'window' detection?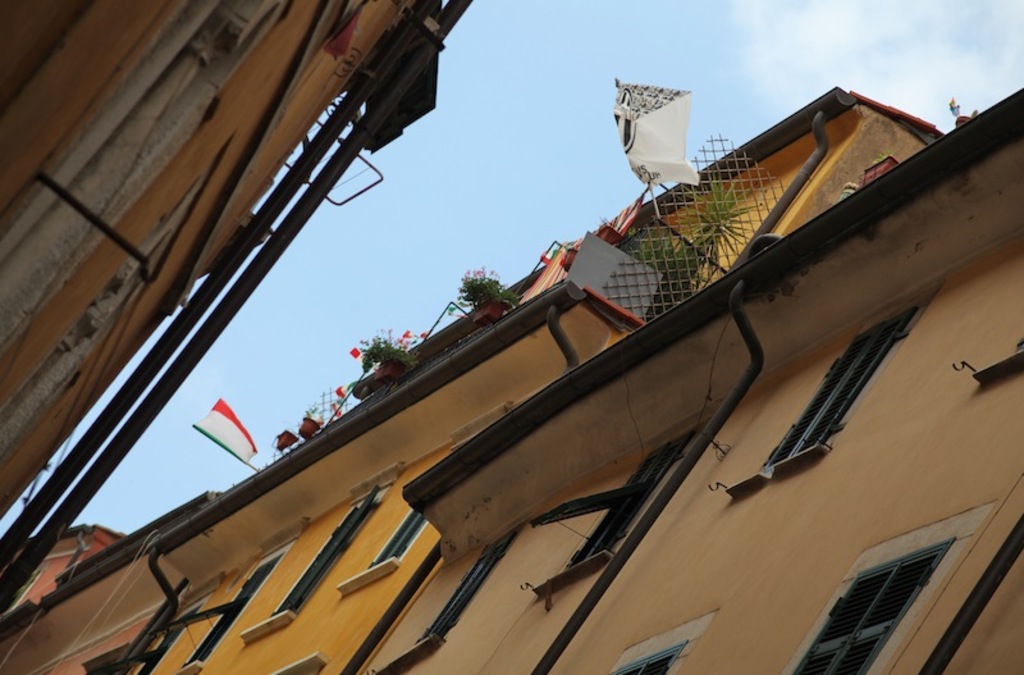
l=348, t=506, r=426, b=585
